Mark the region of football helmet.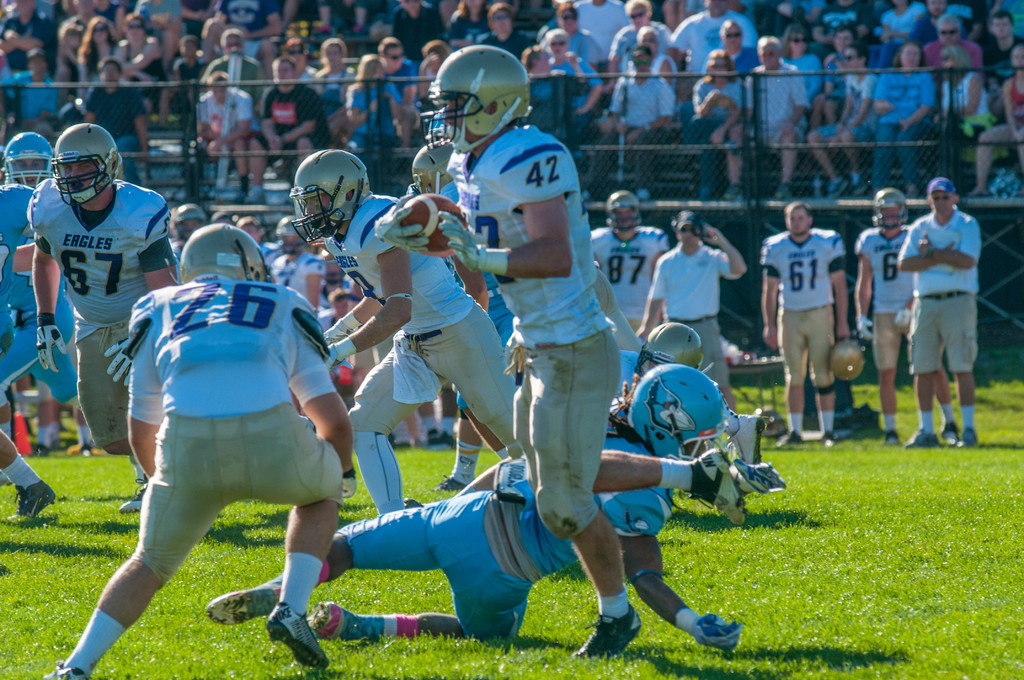
Region: [left=51, top=120, right=125, bottom=212].
